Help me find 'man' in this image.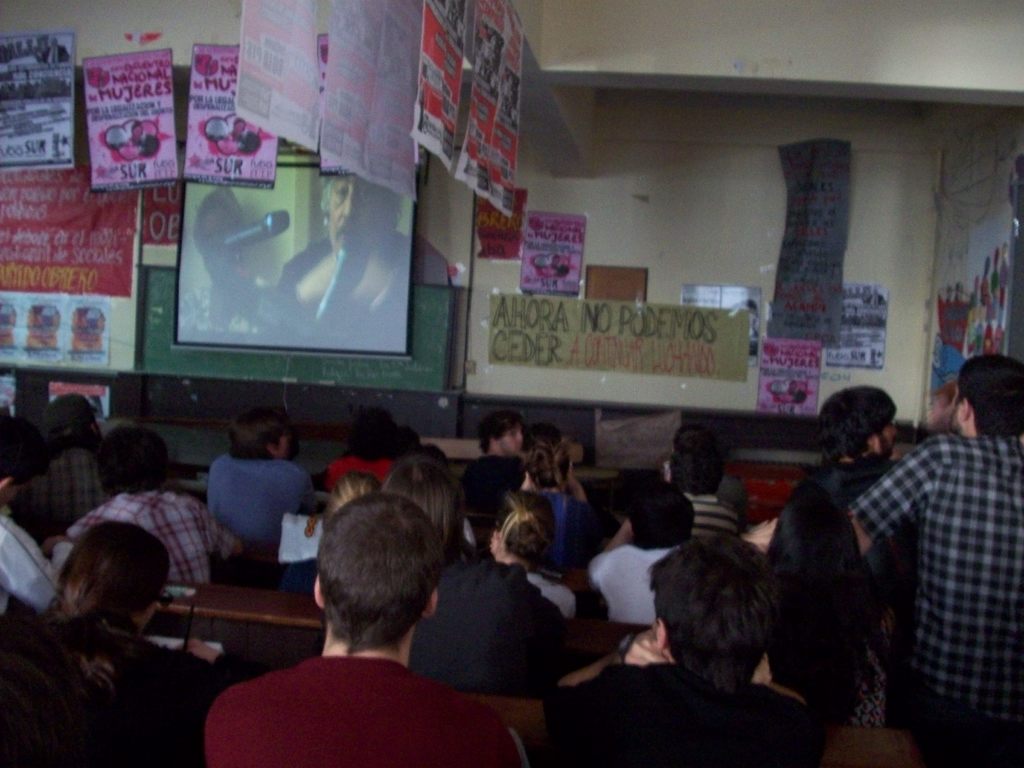
Found it: {"x1": 771, "y1": 384, "x2": 915, "y2": 705}.
